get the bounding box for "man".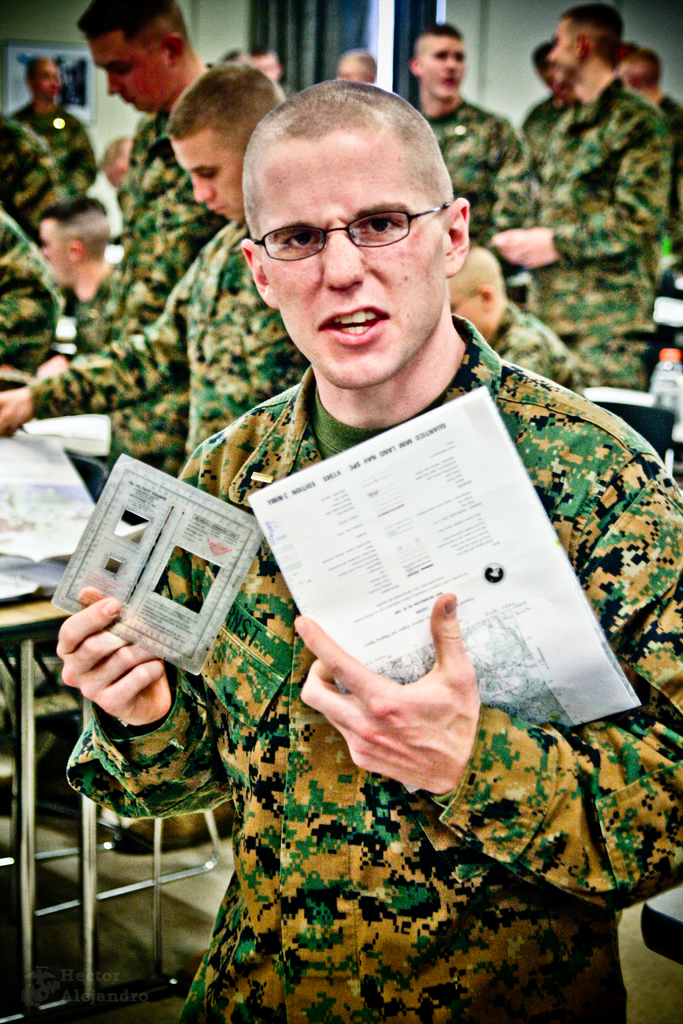
bbox=(33, 191, 152, 390).
